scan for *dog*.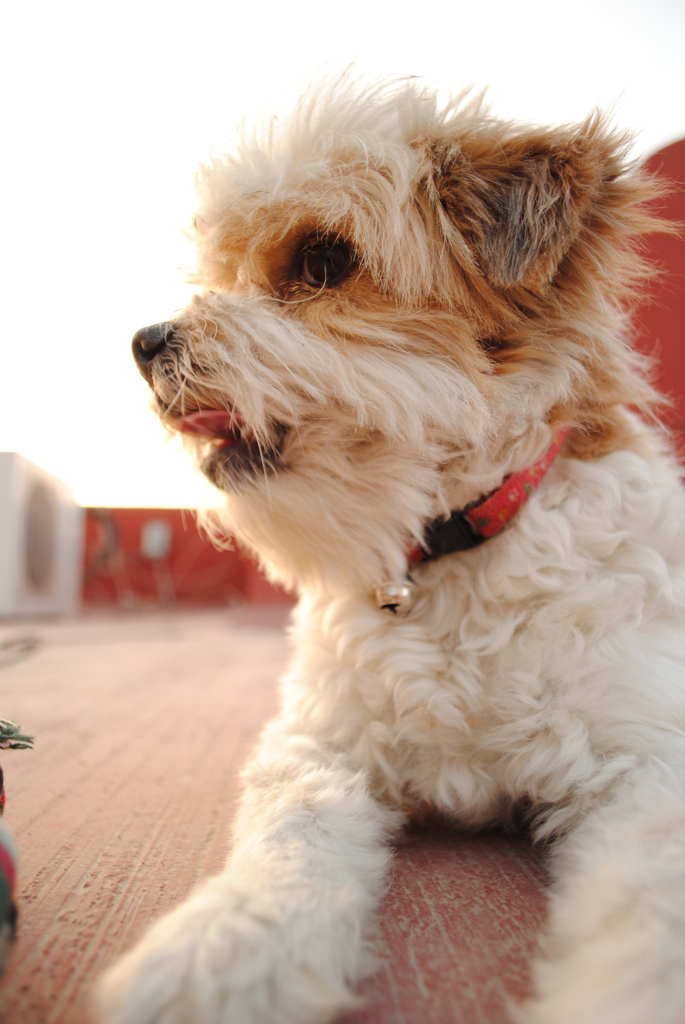
Scan result: 80 58 684 1023.
